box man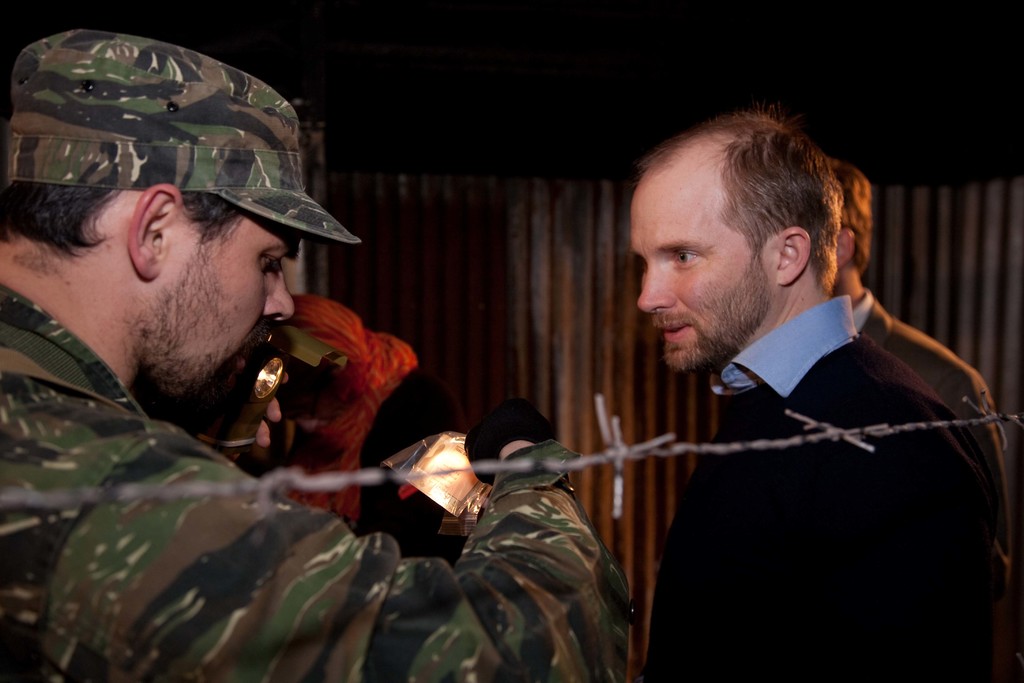
{"left": 565, "top": 111, "right": 1011, "bottom": 671}
